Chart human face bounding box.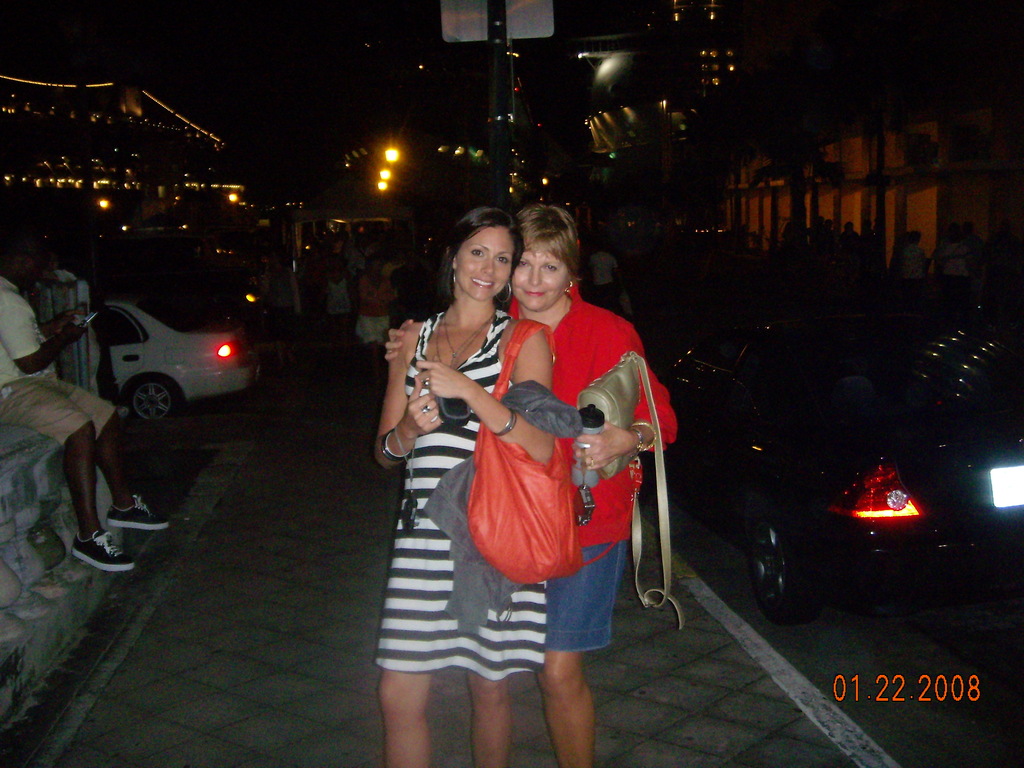
Charted: crop(514, 248, 567, 308).
